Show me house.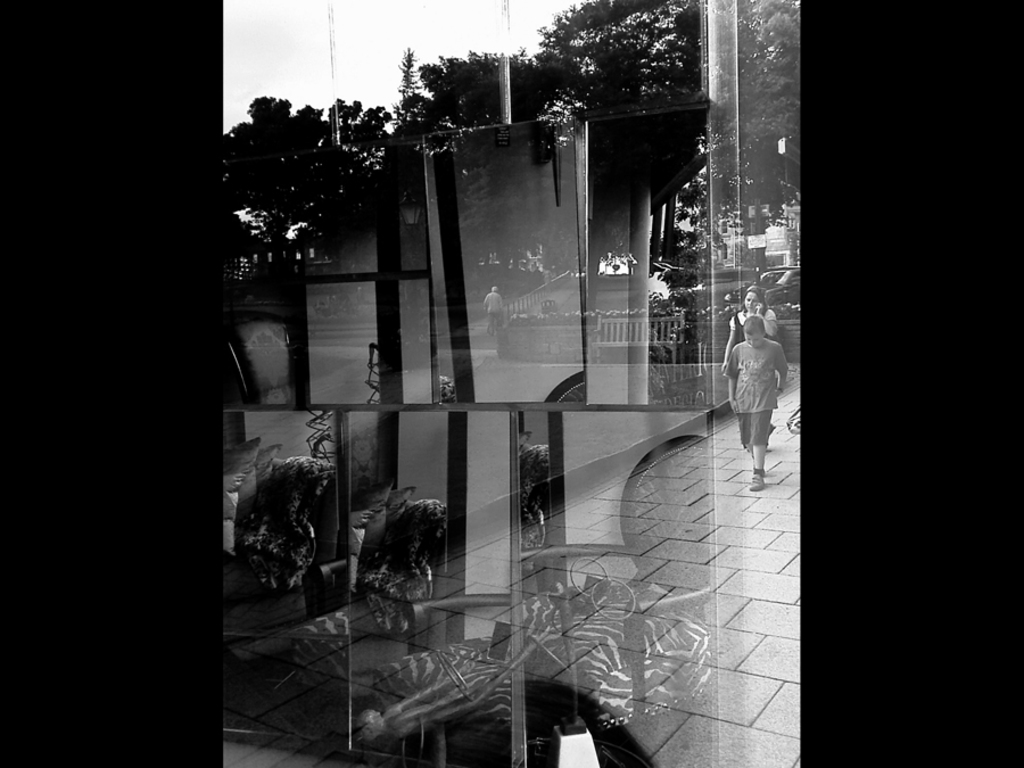
house is here: x1=0 y1=0 x2=1023 y2=767.
